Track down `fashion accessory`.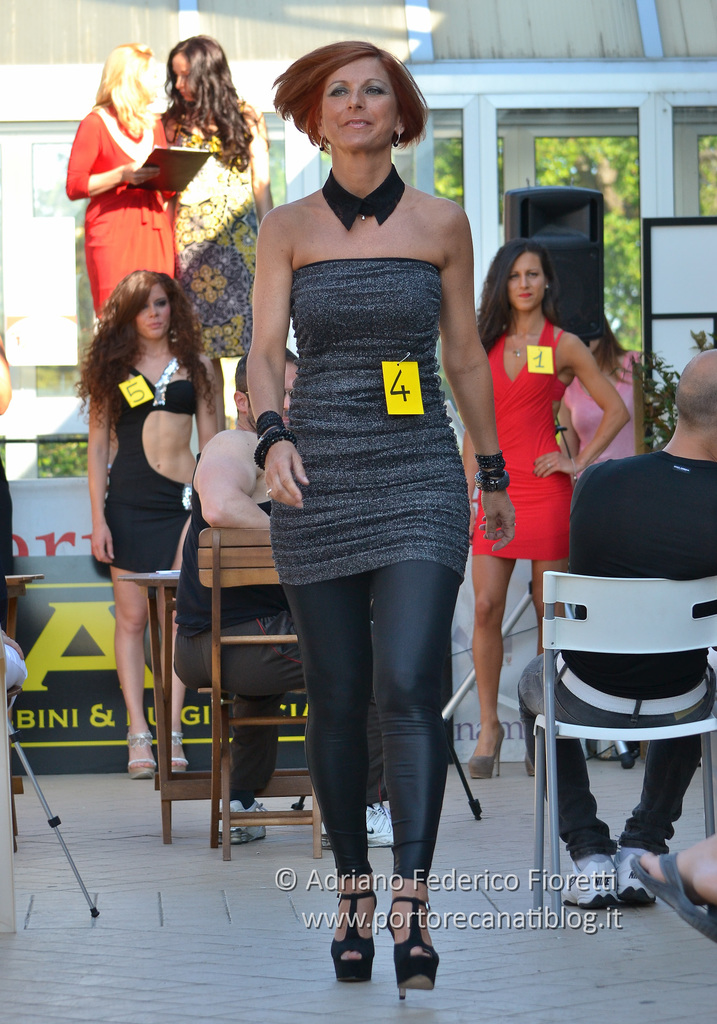
Tracked to x1=391 y1=136 x2=403 y2=150.
